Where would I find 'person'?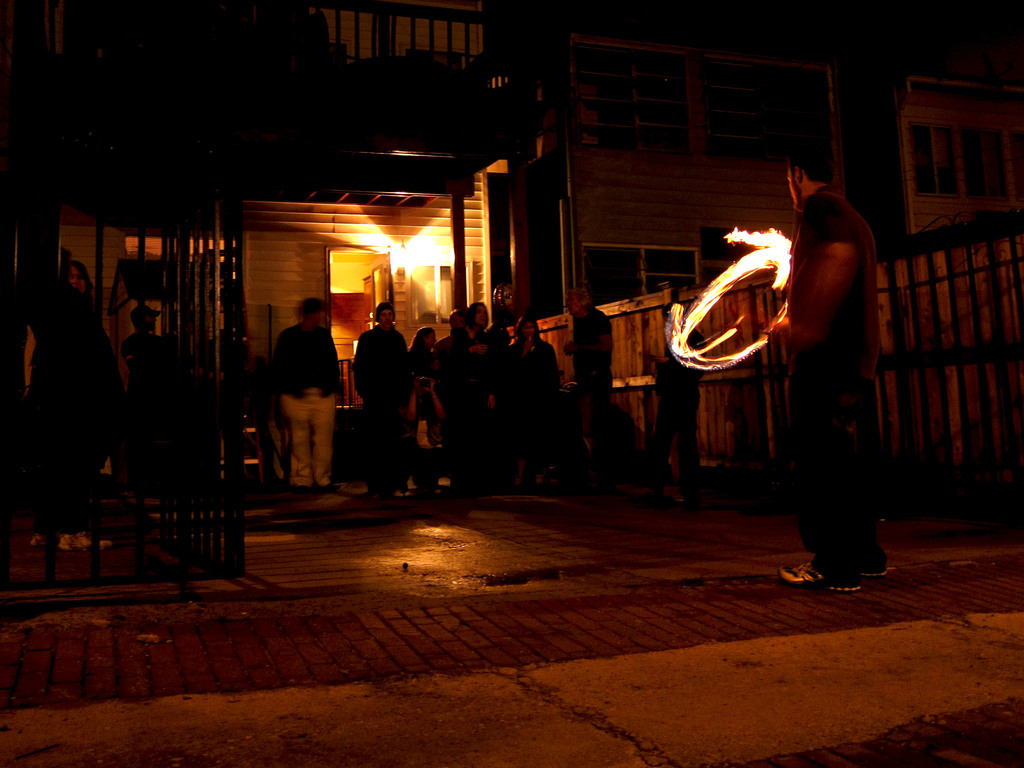
At Rect(561, 284, 607, 462).
